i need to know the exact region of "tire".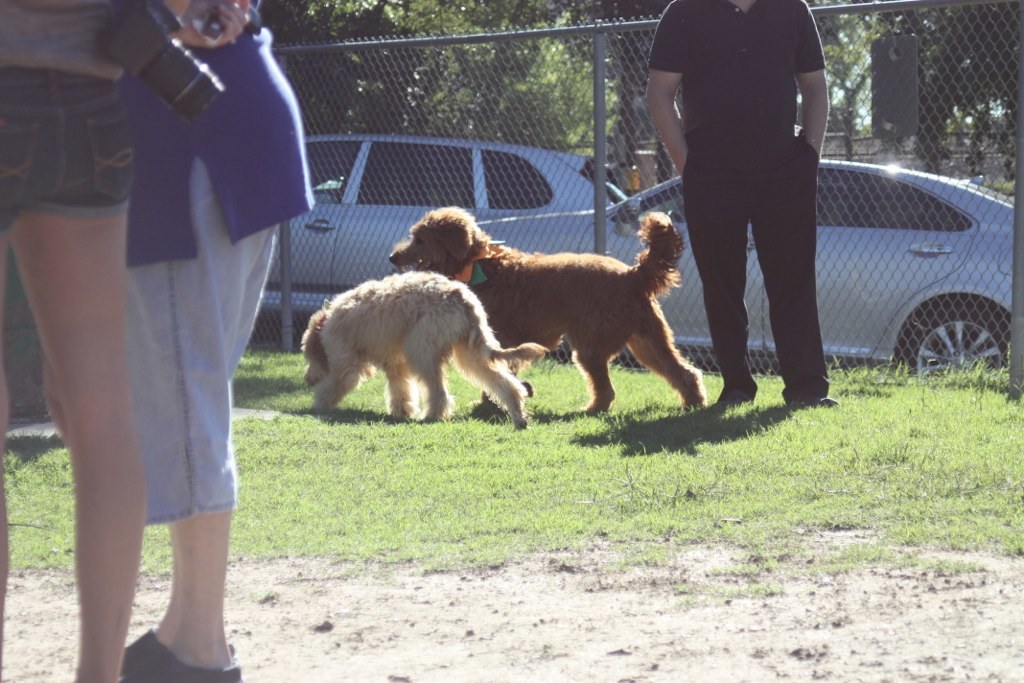
Region: x1=905, y1=301, x2=1010, y2=378.
